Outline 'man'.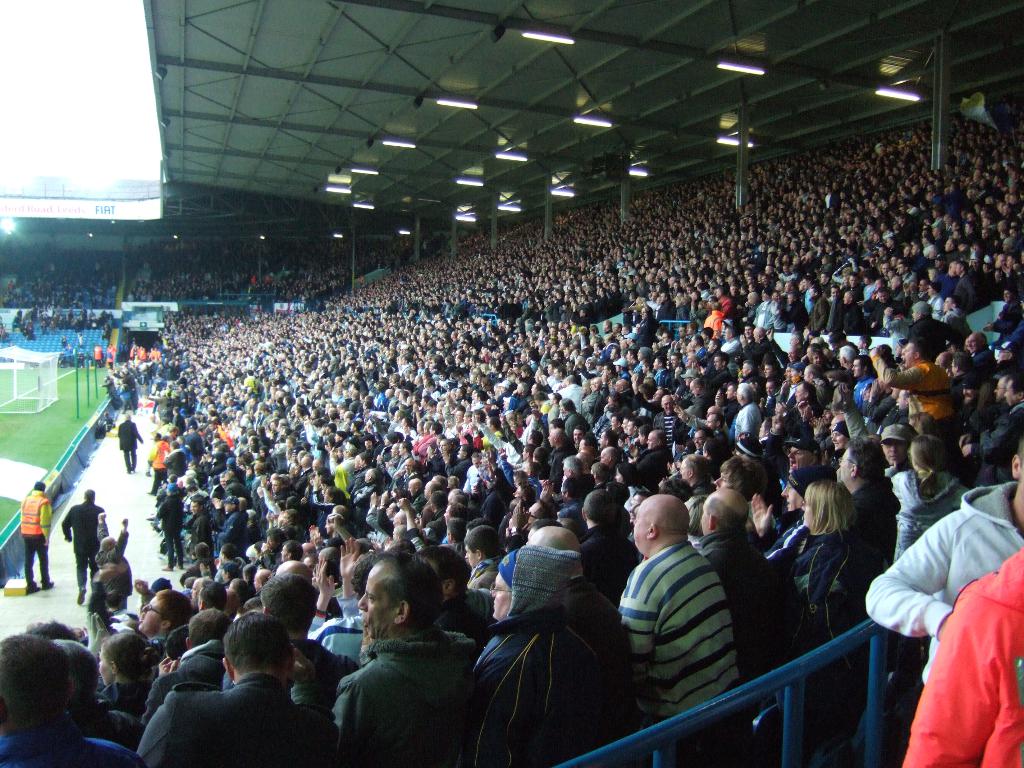
Outline: detection(608, 496, 751, 739).
